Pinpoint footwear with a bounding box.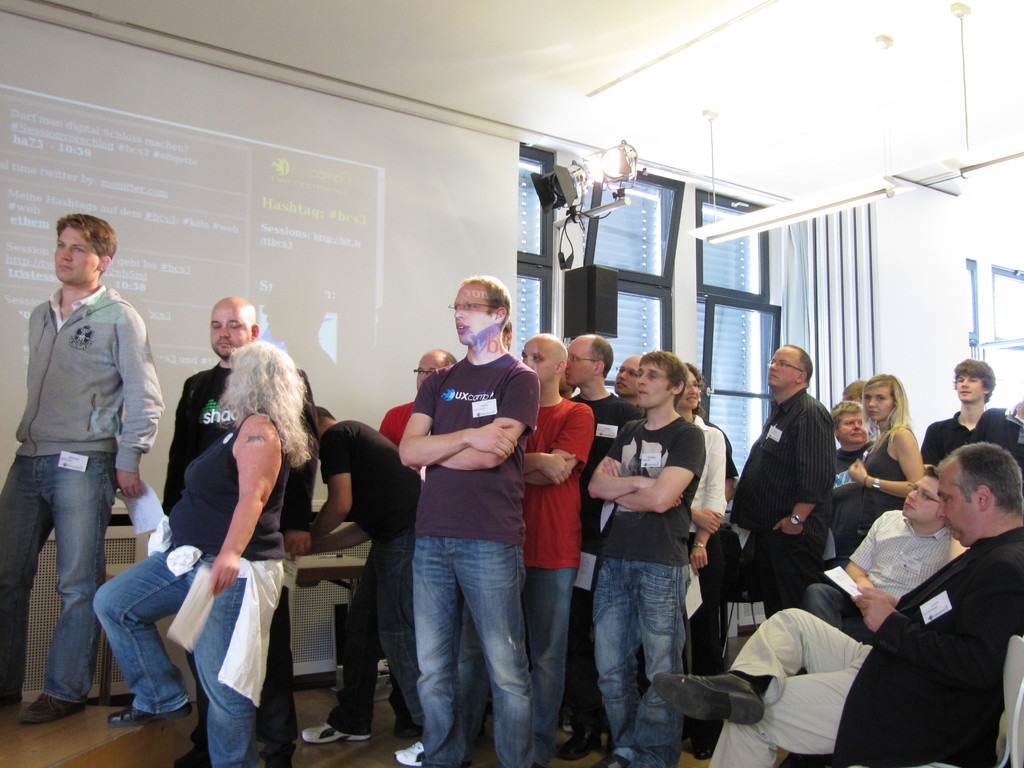
left=550, top=725, right=600, bottom=760.
